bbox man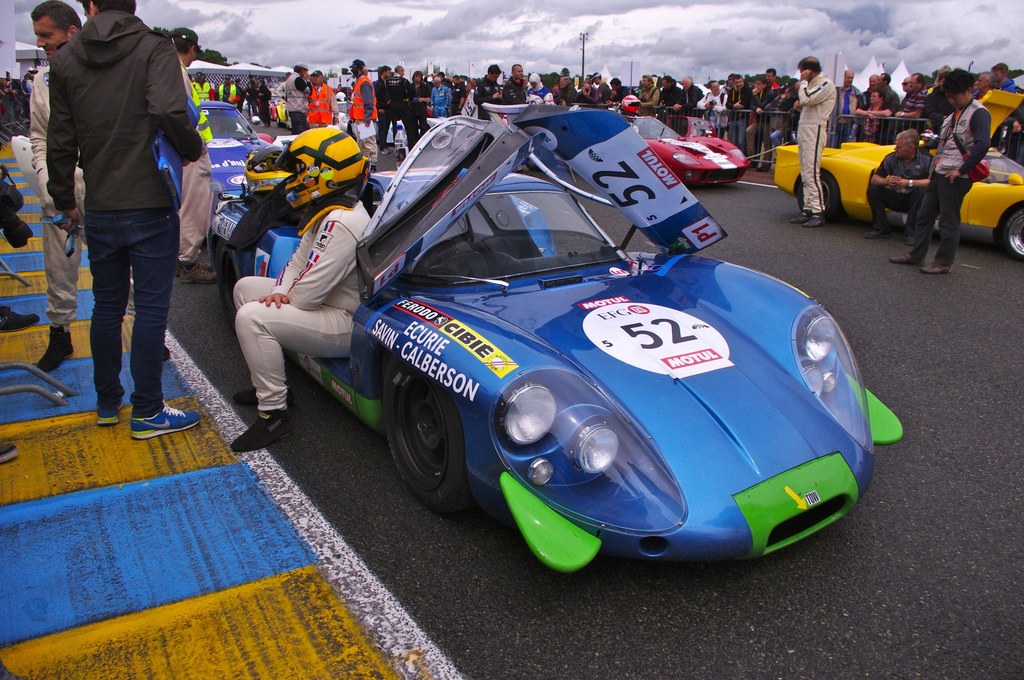
<bbox>889, 67, 975, 268</bbox>
